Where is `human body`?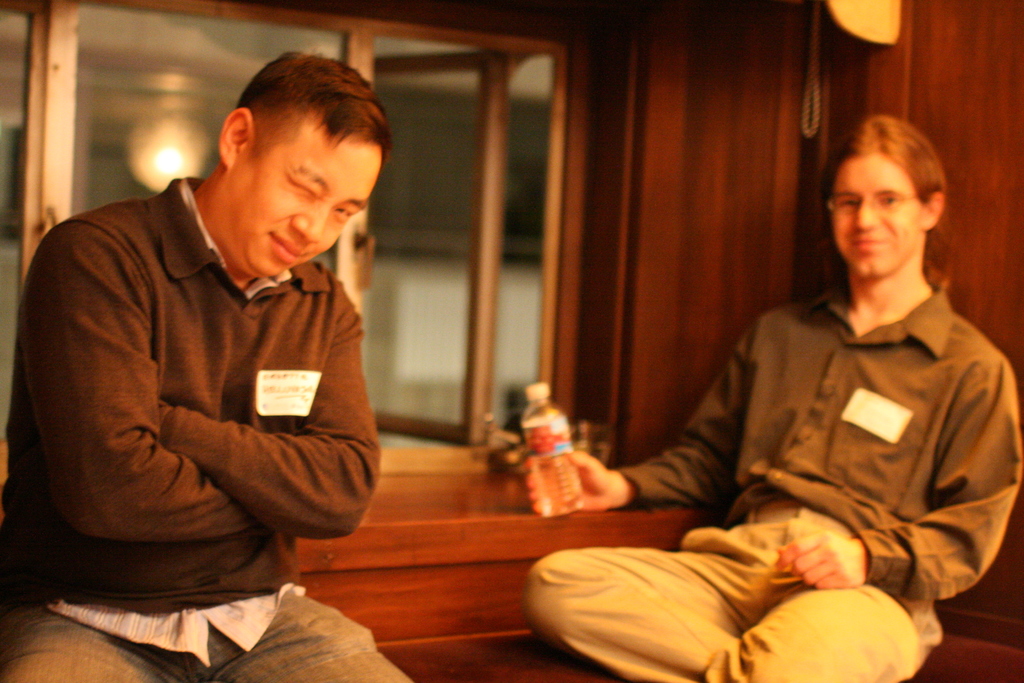
<box>33,31,469,682</box>.
